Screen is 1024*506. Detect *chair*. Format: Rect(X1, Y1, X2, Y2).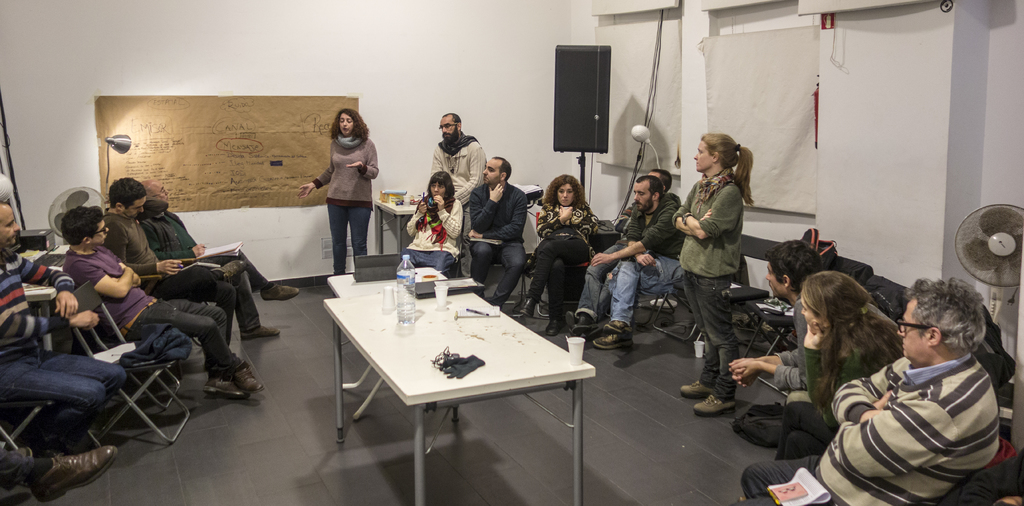
Rect(455, 209, 531, 317).
